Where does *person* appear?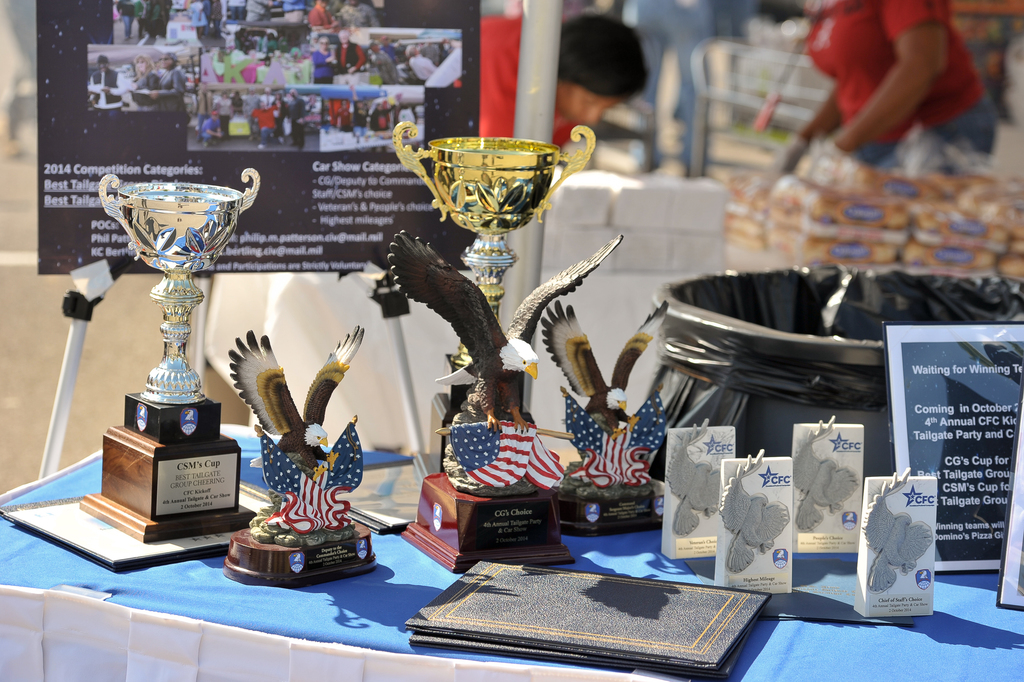
Appears at 778/0/1005/183.
